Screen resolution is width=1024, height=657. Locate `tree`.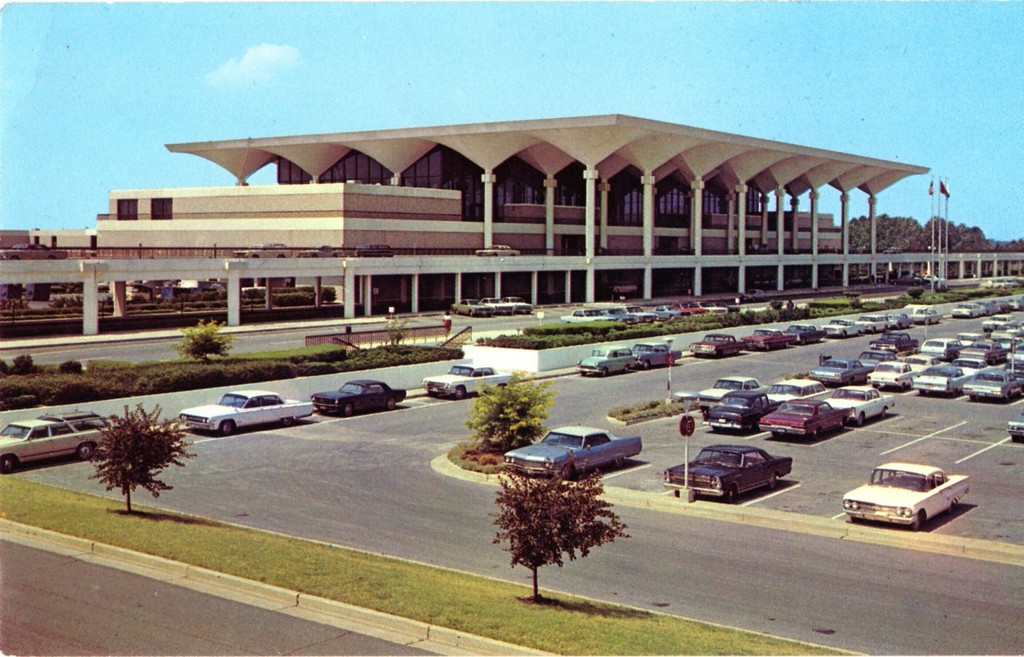
<region>486, 448, 631, 601</region>.
